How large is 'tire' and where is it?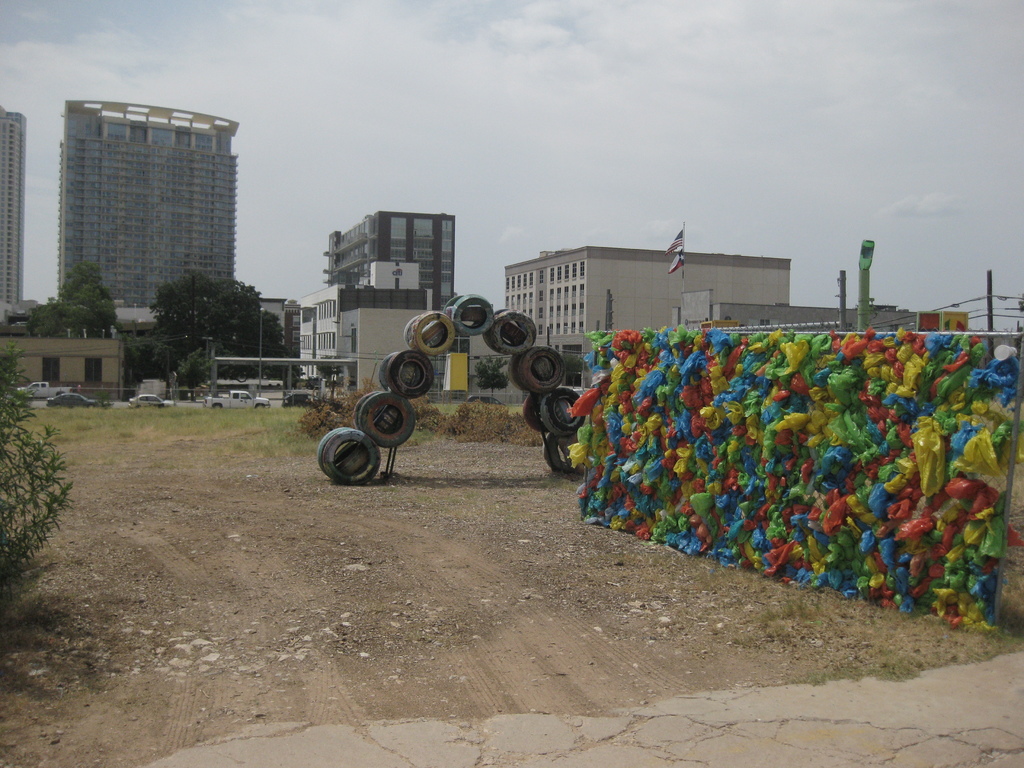
Bounding box: {"left": 444, "top": 305, "right": 485, "bottom": 317}.
